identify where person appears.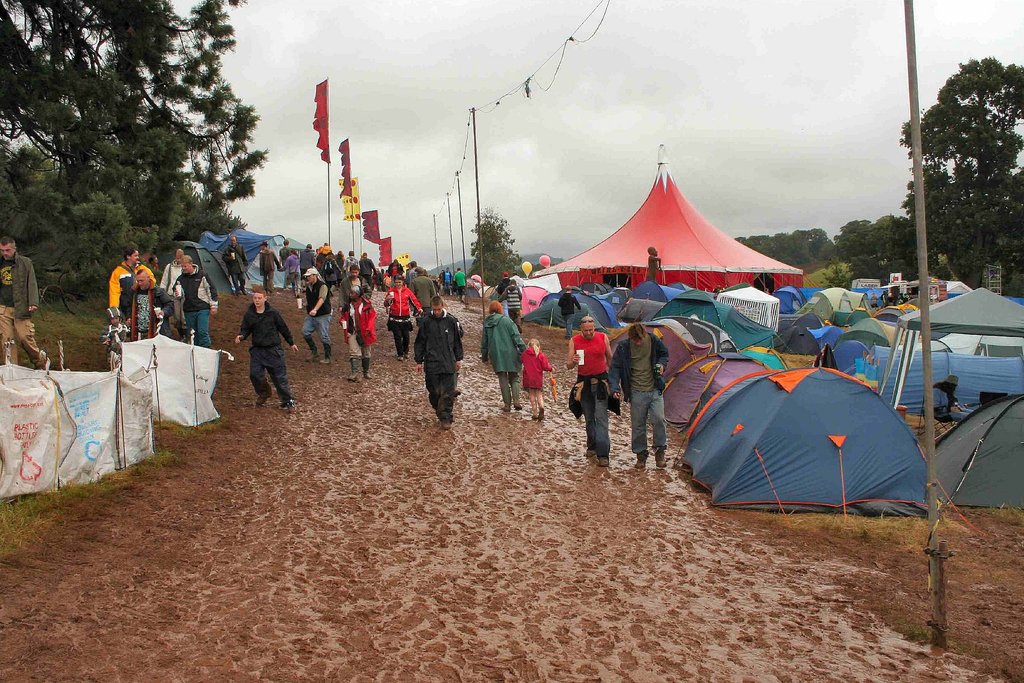
Appears at rect(342, 265, 371, 305).
